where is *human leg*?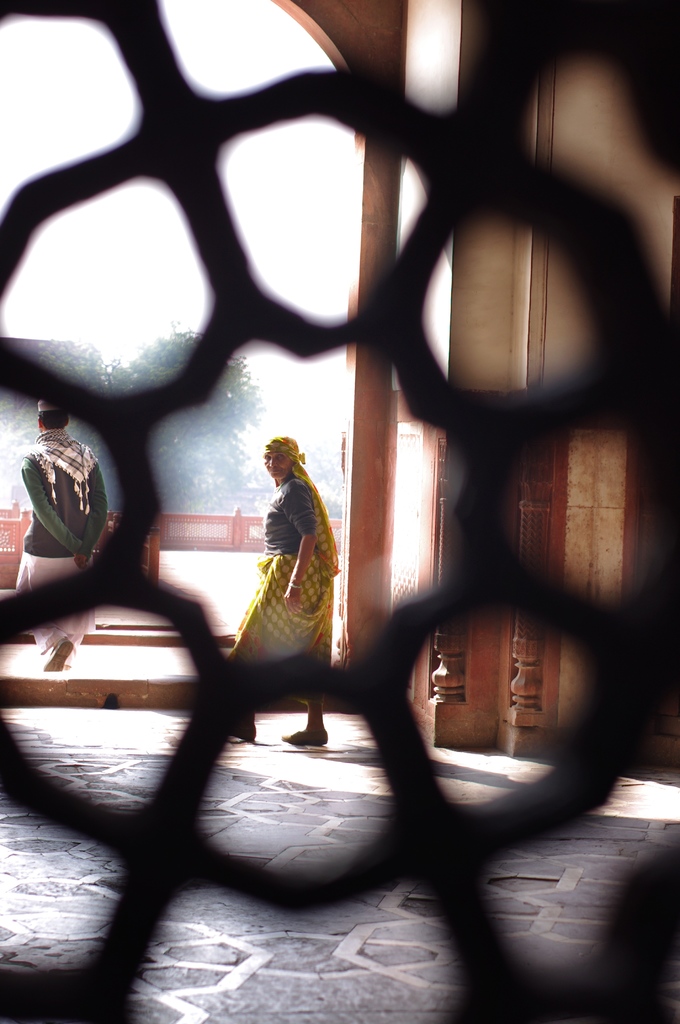
{"x1": 278, "y1": 700, "x2": 328, "y2": 749}.
